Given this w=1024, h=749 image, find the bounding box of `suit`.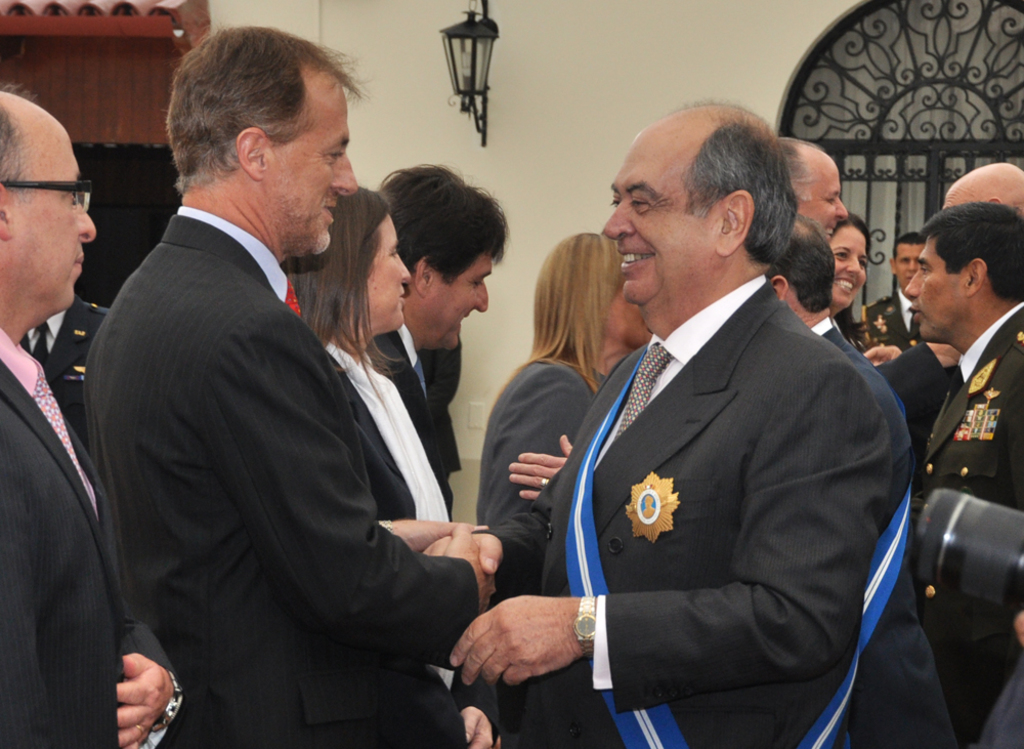
bbox=[359, 319, 462, 519].
